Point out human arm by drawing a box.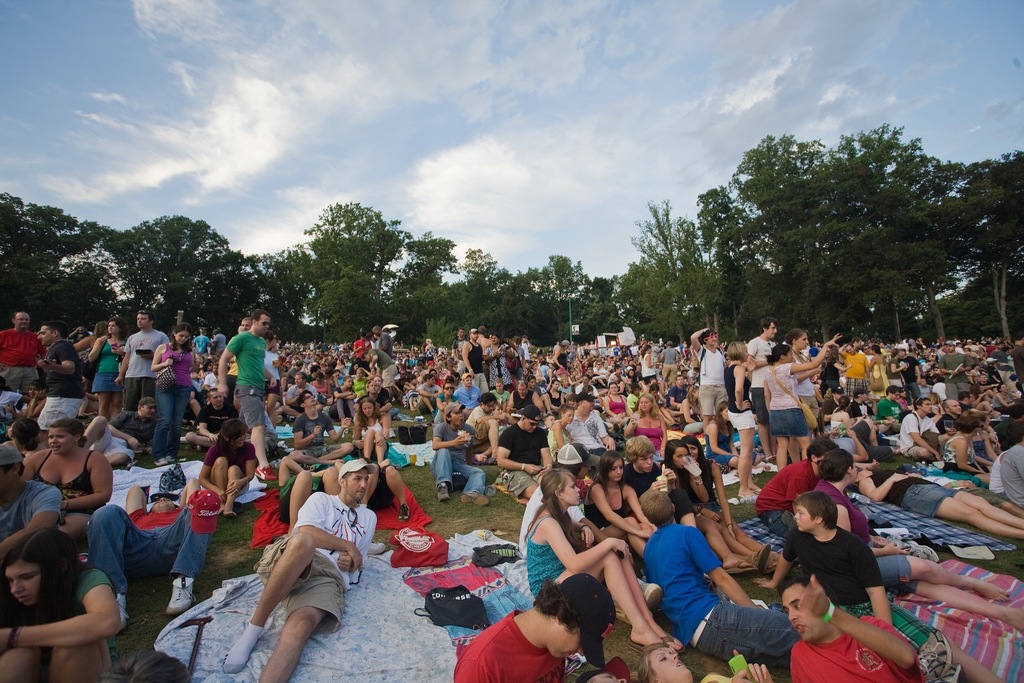
[left=225, top=444, right=256, bottom=497].
